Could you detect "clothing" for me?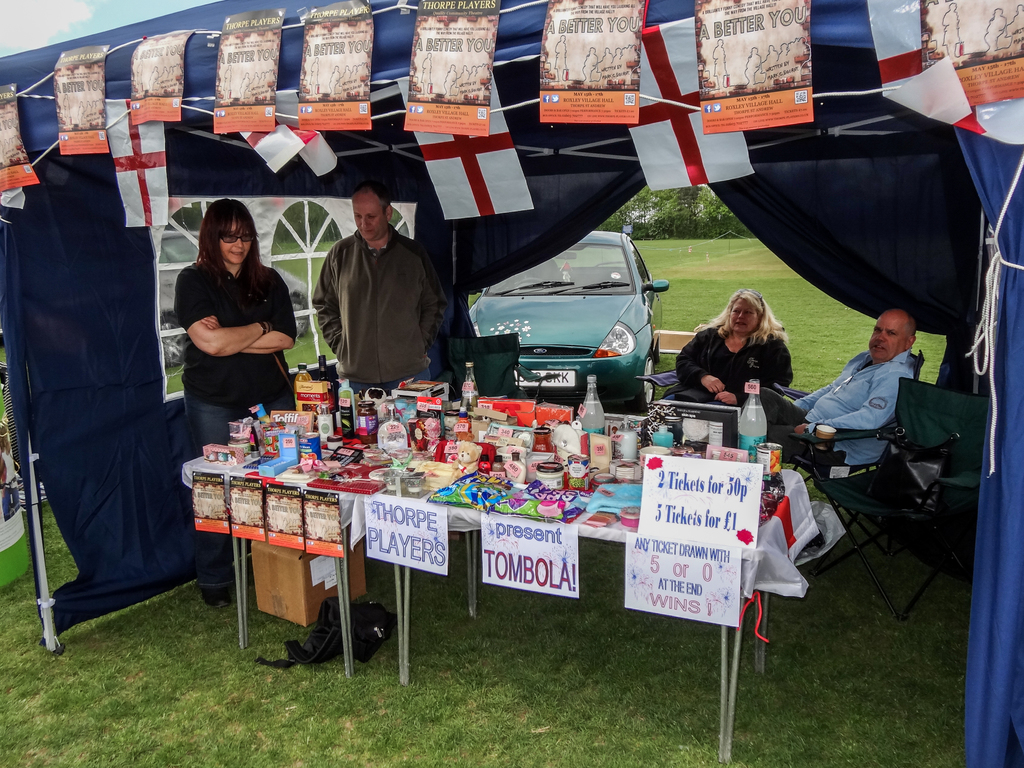
Detection result: bbox=[662, 326, 803, 410].
